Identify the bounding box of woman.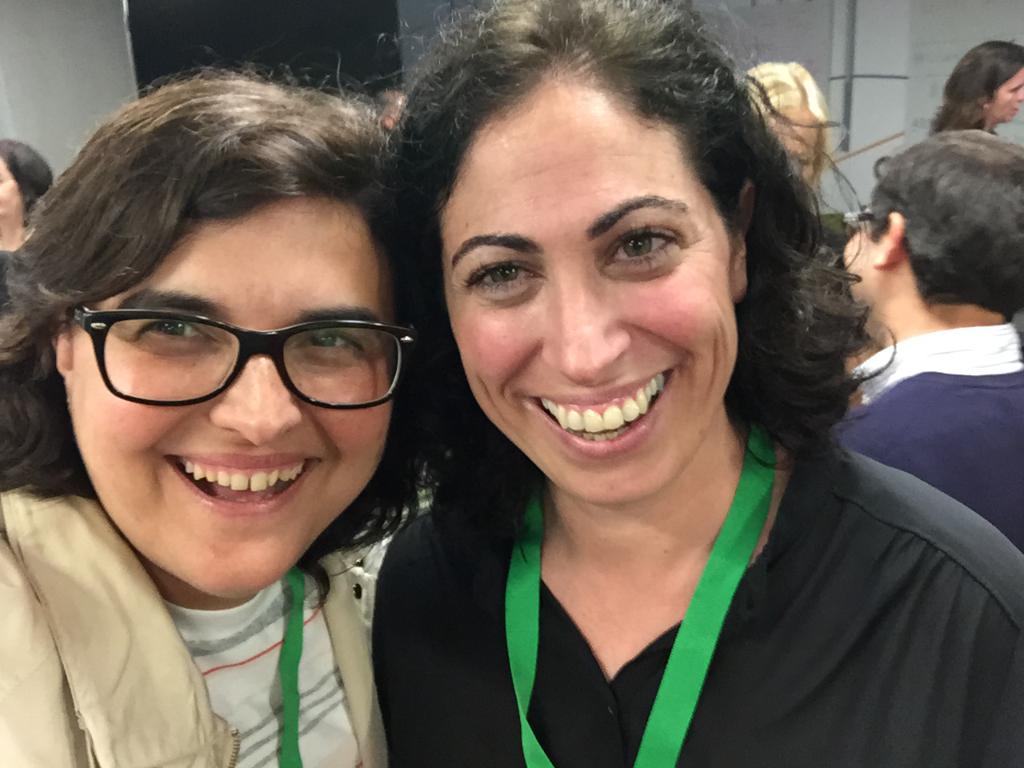
0, 61, 393, 767.
